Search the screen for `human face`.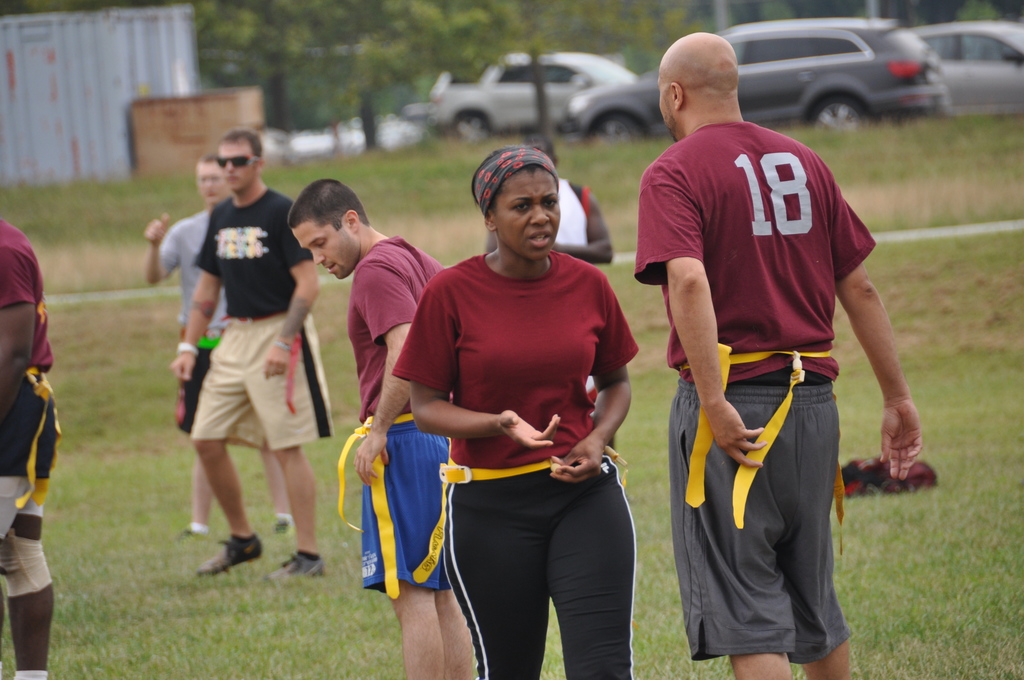
Found at select_region(659, 82, 675, 143).
